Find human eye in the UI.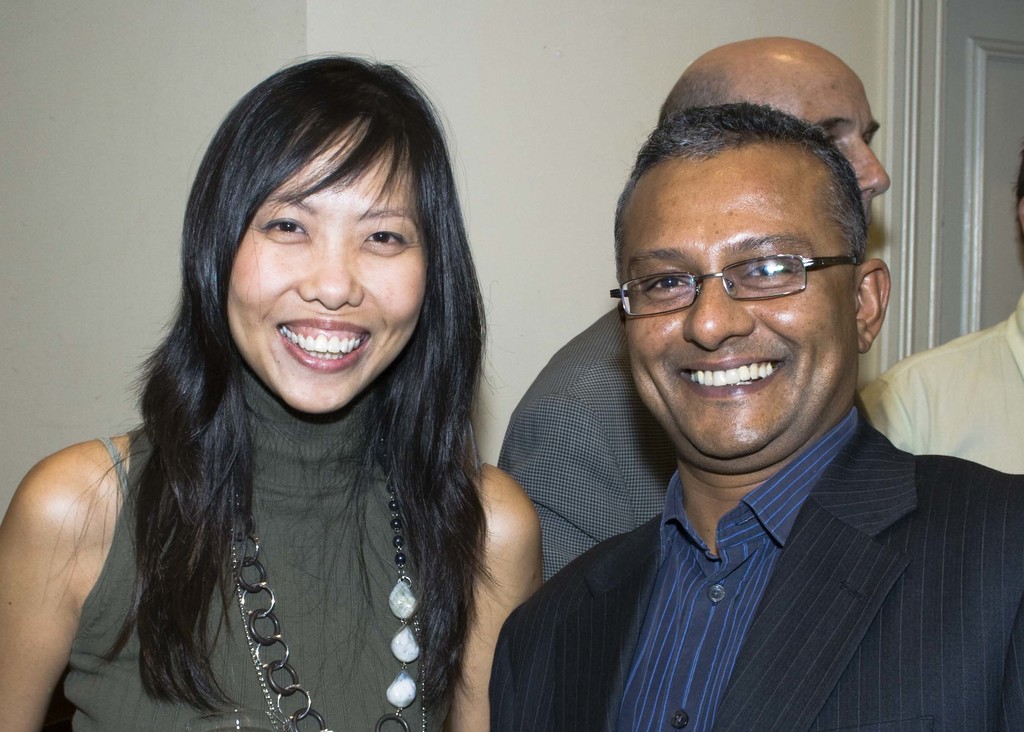
UI element at crop(359, 225, 411, 252).
